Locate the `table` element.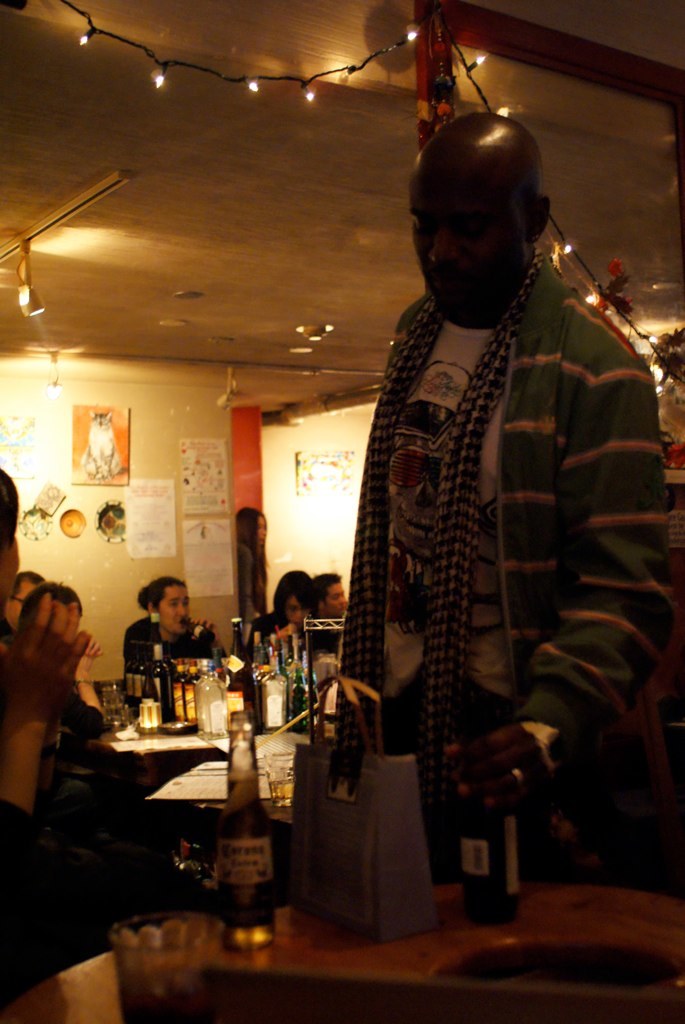
Element bbox: box=[94, 696, 296, 800].
